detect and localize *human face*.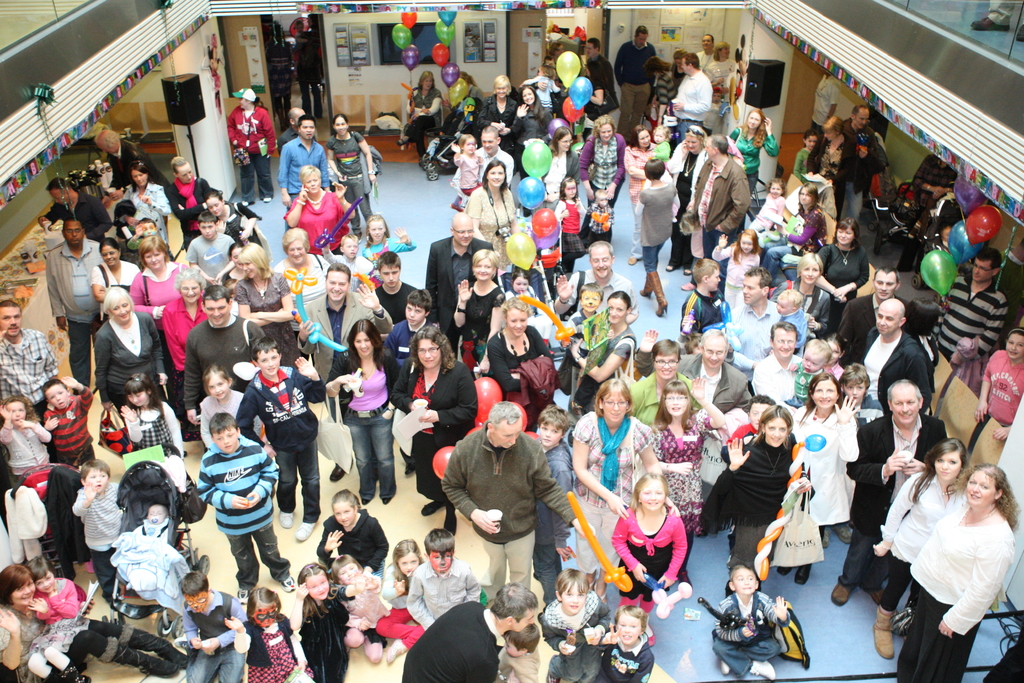
Localized at <region>10, 582, 34, 607</region>.
